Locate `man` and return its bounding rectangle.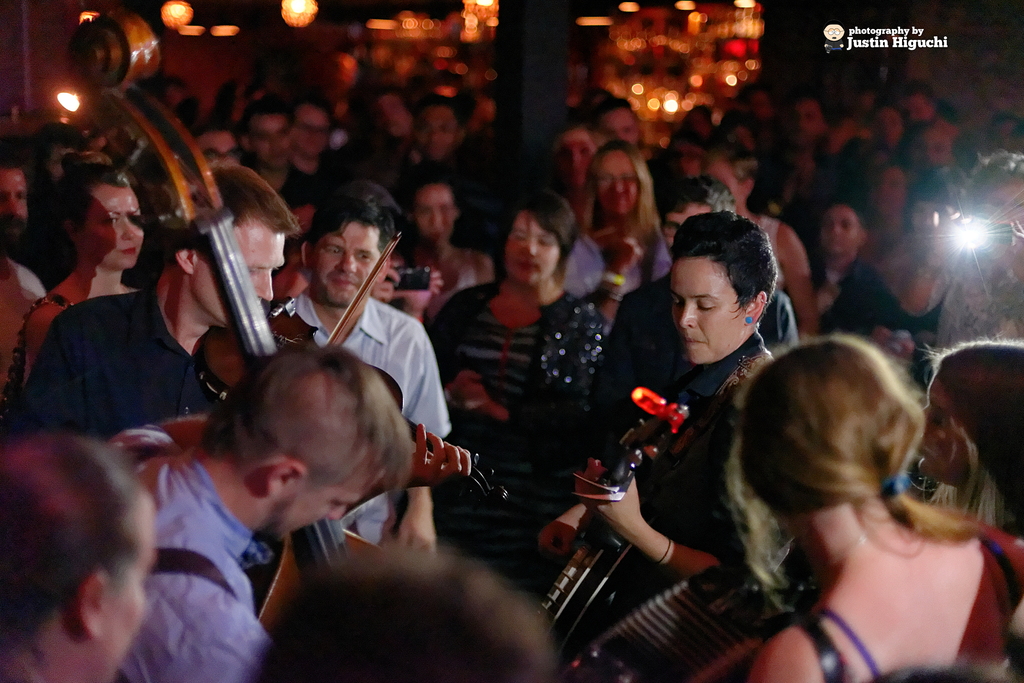
BBox(238, 101, 314, 214).
